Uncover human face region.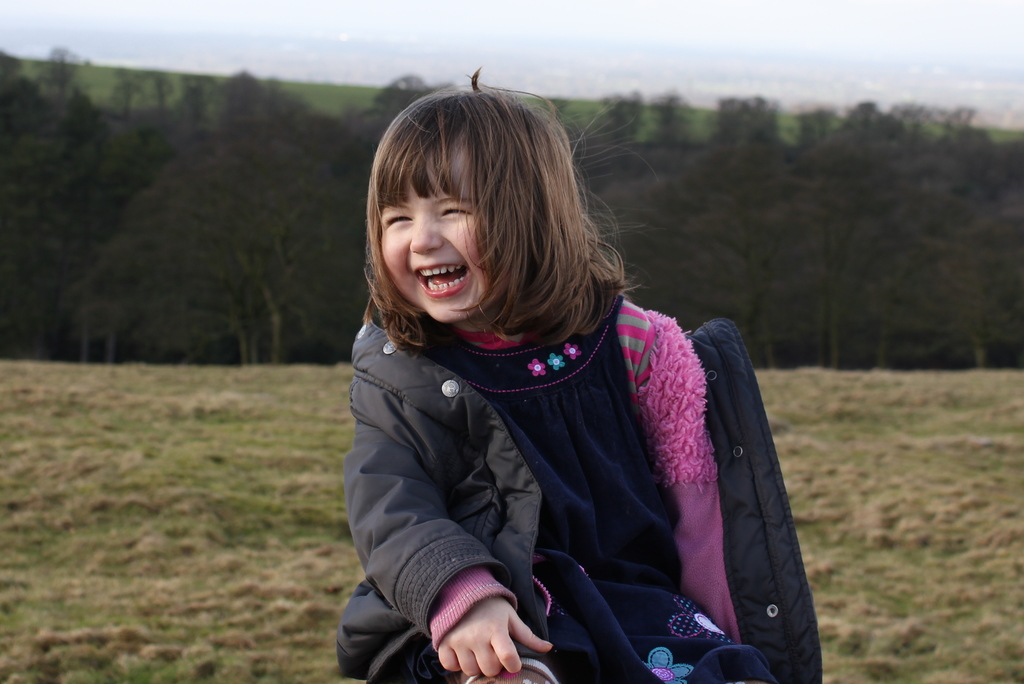
Uncovered: <box>378,157,483,316</box>.
